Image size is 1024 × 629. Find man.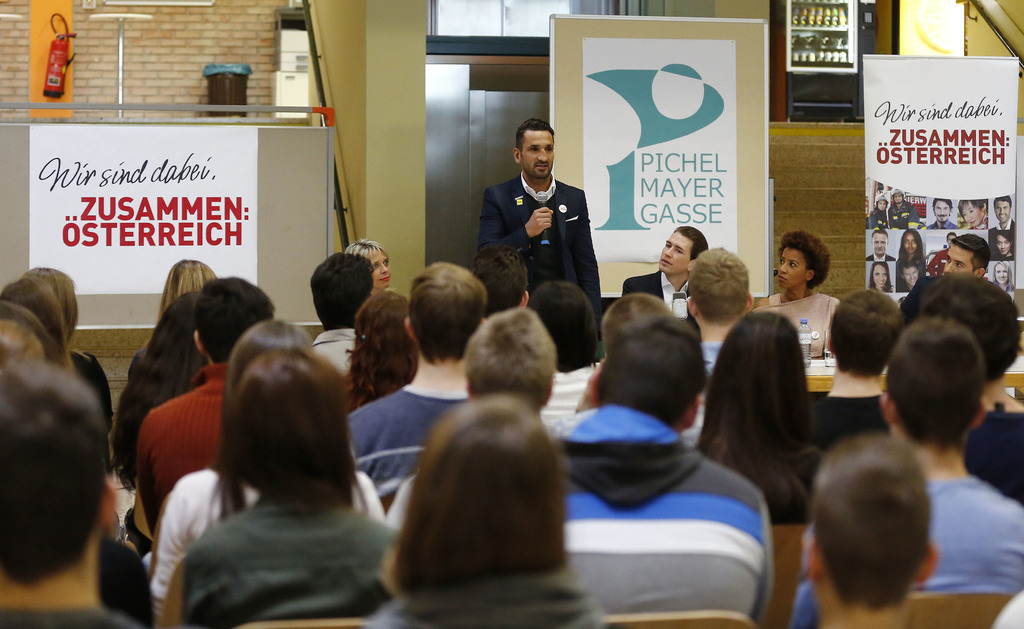
Rect(684, 245, 755, 363).
